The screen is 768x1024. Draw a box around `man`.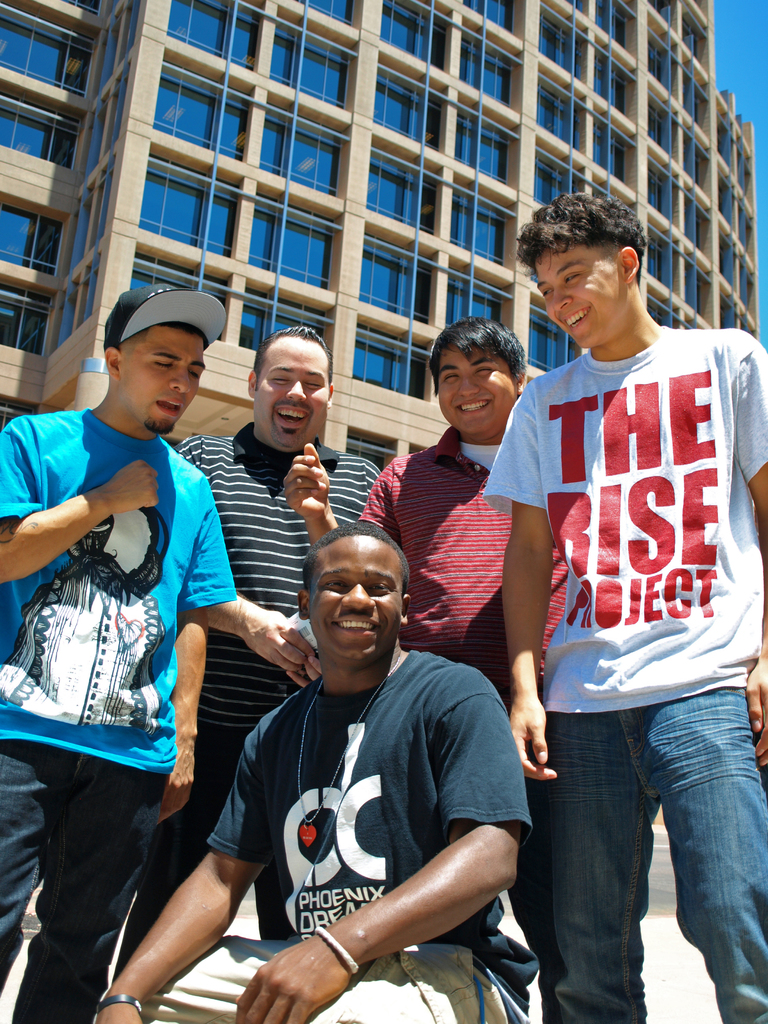
rect(281, 321, 570, 1023).
